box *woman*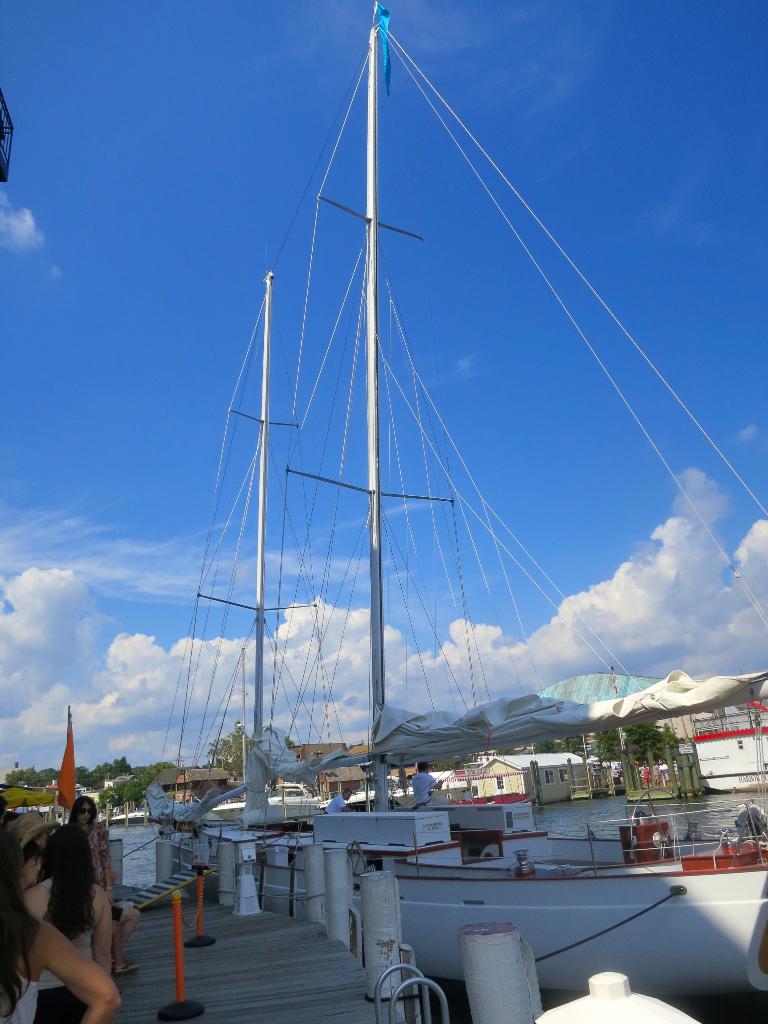
67 799 115 904
